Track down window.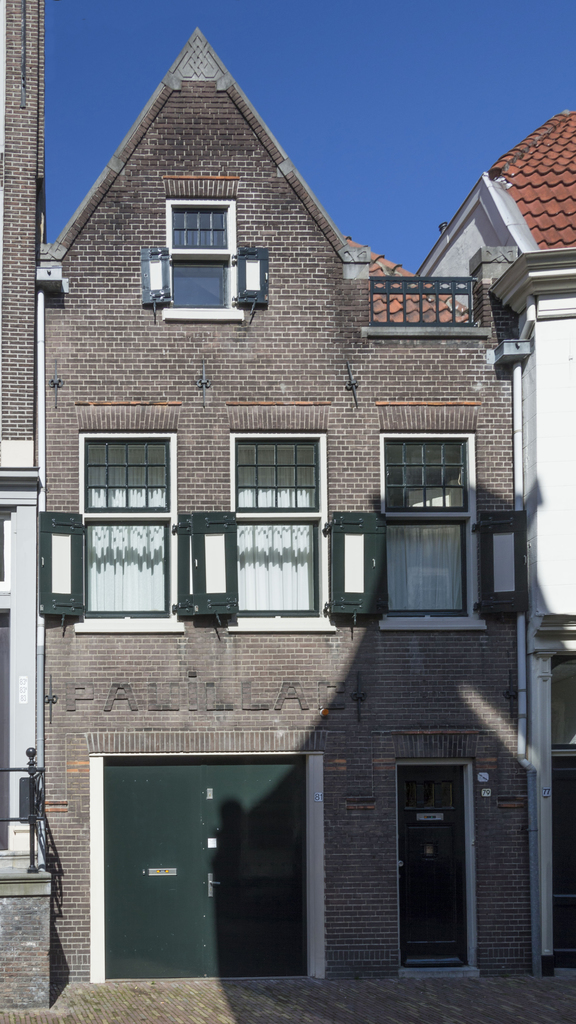
Tracked to {"x1": 77, "y1": 429, "x2": 175, "y2": 516}.
